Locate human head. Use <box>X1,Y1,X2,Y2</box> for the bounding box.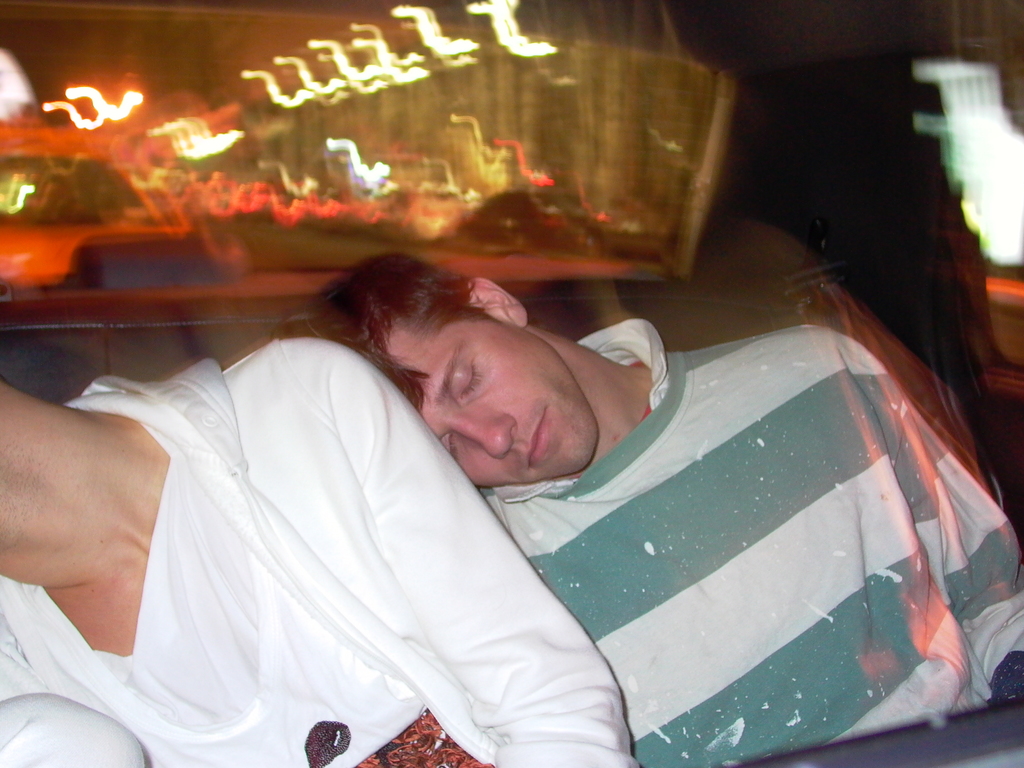
<box>365,292,676,485</box>.
